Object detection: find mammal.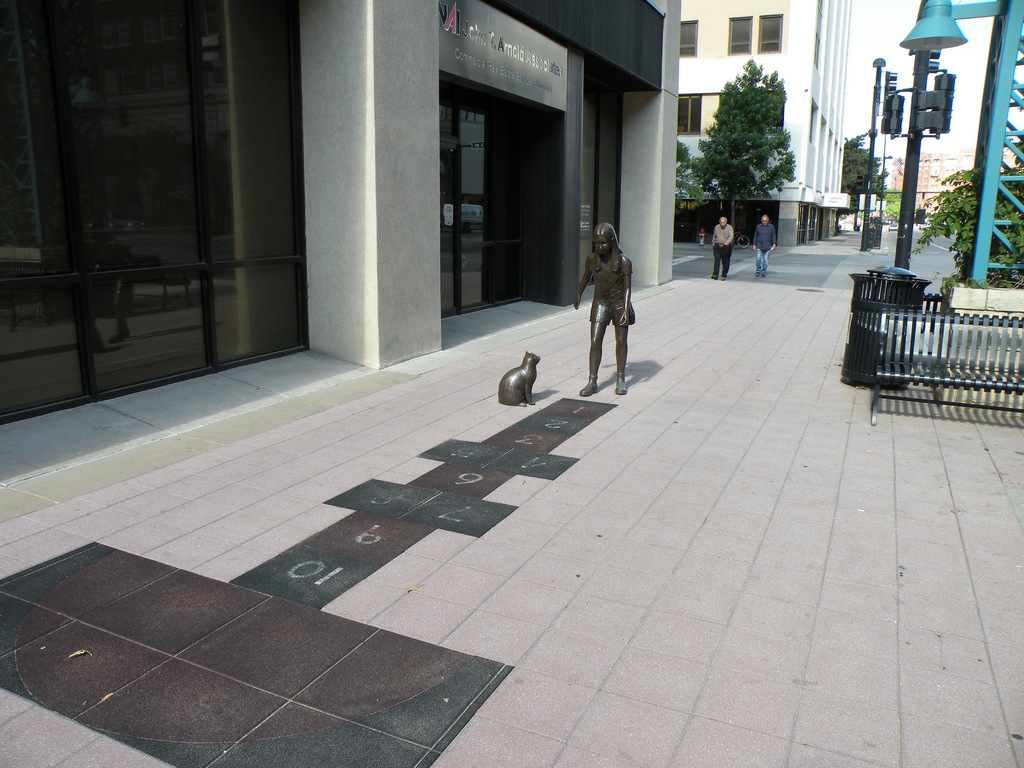
l=751, t=214, r=779, b=278.
